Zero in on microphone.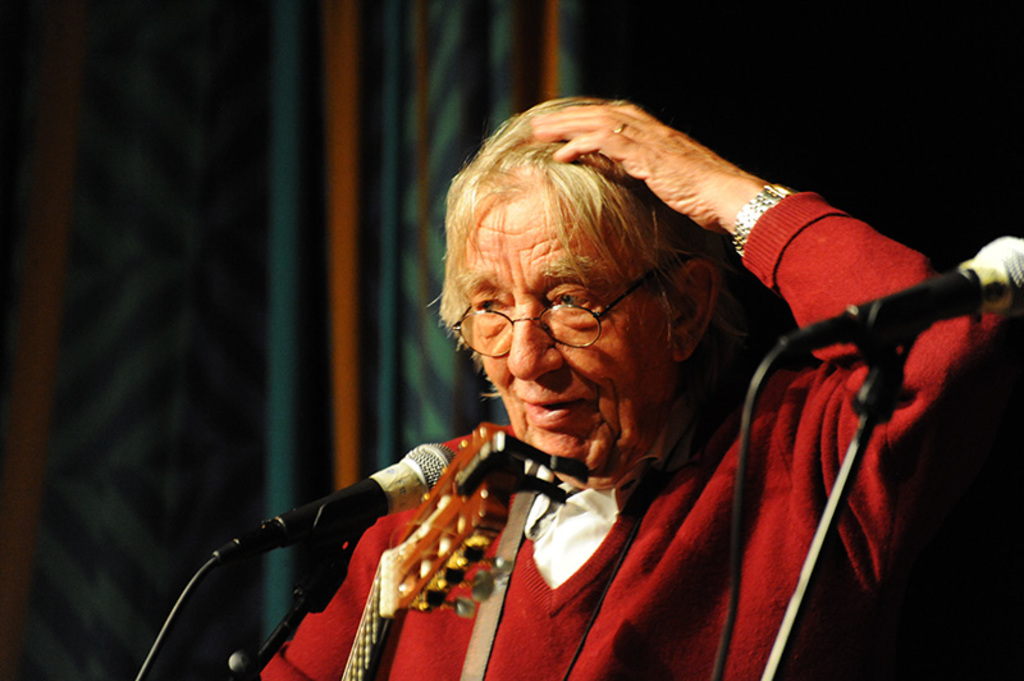
Zeroed in: <region>256, 442, 462, 549</region>.
